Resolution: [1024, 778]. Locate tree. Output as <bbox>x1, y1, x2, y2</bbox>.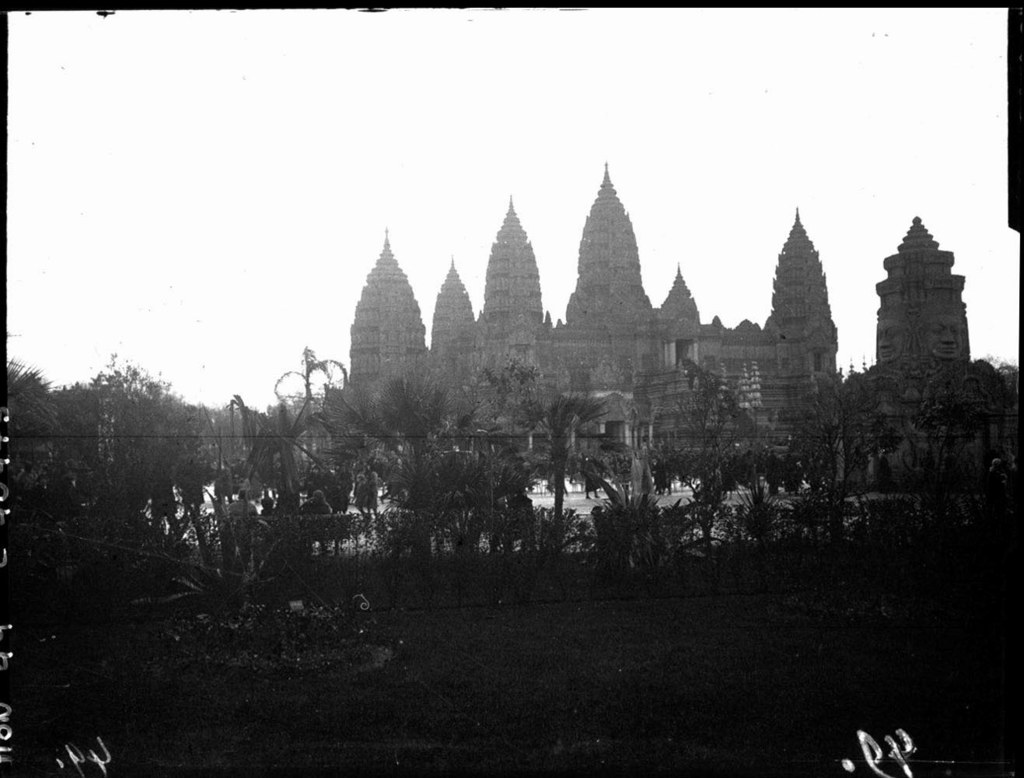
<bbox>50, 381, 100, 483</bbox>.
